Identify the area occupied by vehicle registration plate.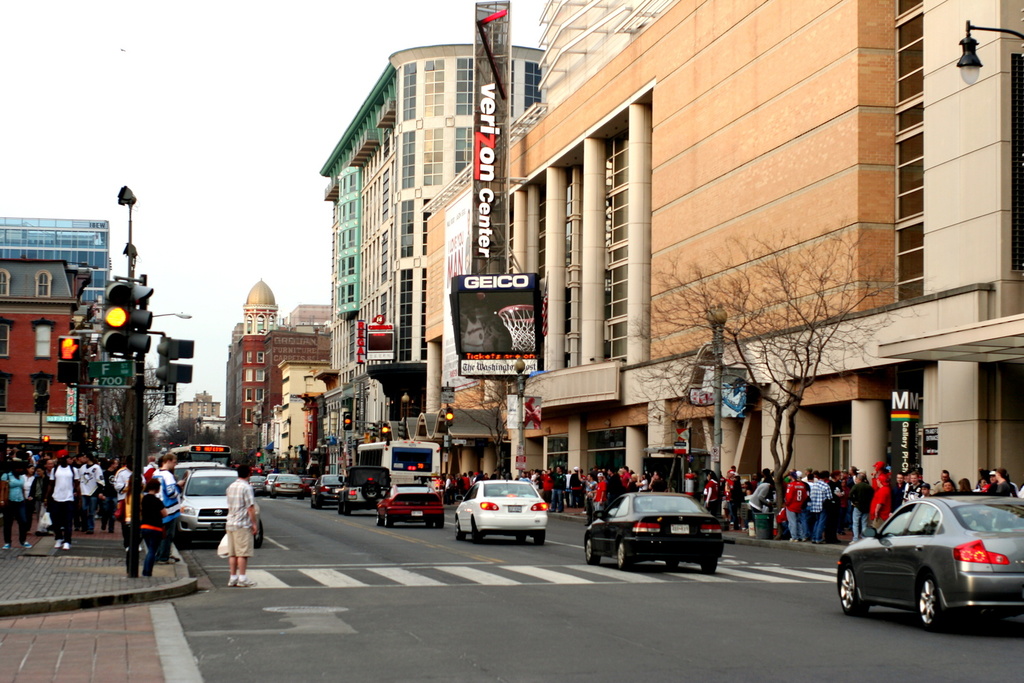
Area: l=410, t=511, r=421, b=516.
